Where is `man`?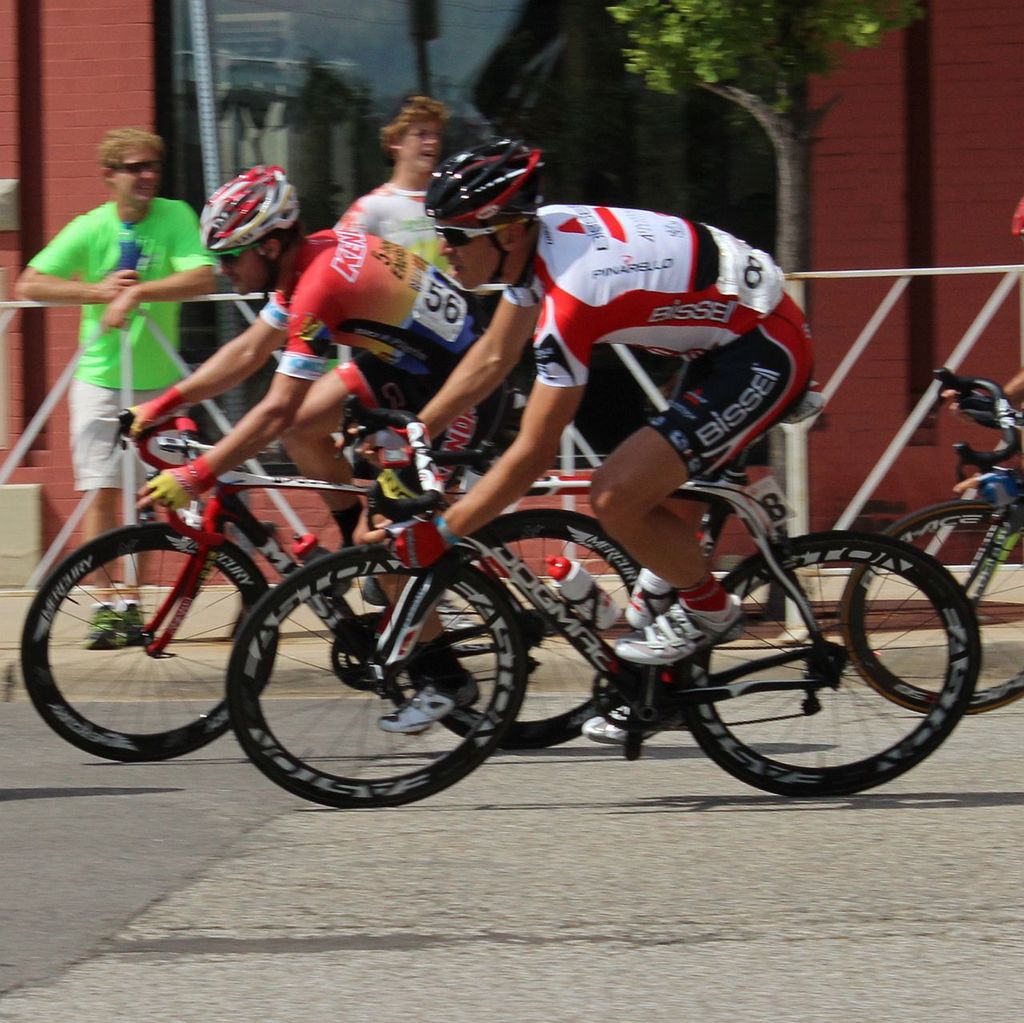
left=326, top=85, right=501, bottom=303.
